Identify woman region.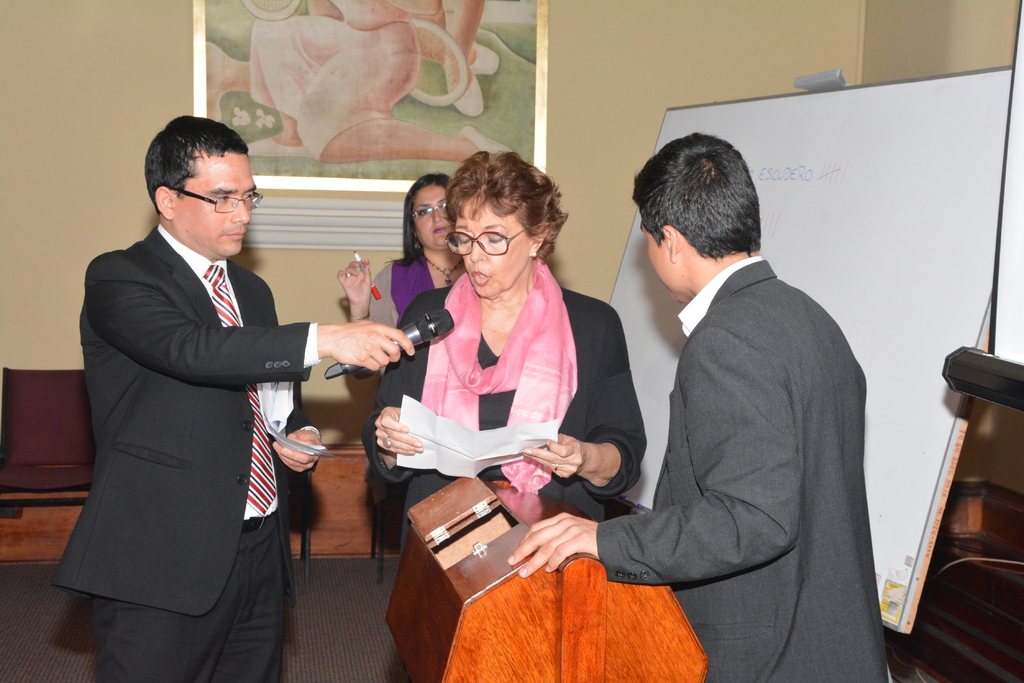
Region: 341/181/621/652.
